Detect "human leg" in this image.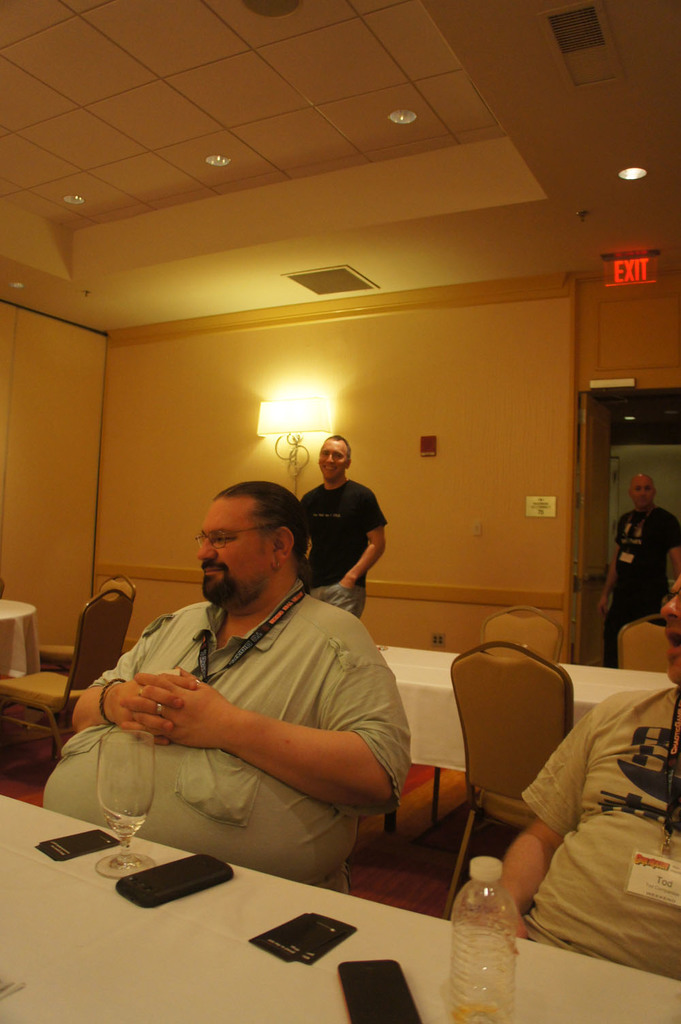
Detection: pyautogui.locateOnScreen(603, 602, 632, 668).
